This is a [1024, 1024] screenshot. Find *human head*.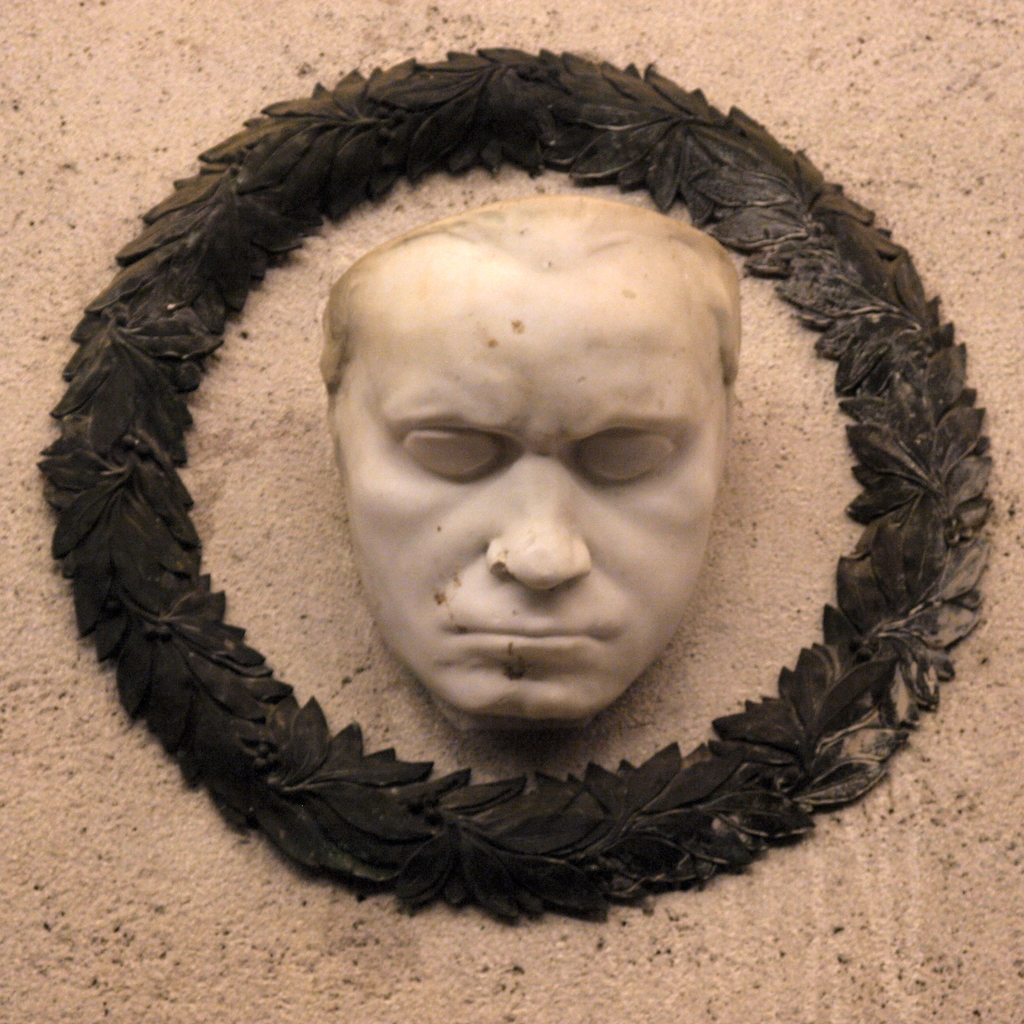
Bounding box: region(299, 185, 756, 749).
